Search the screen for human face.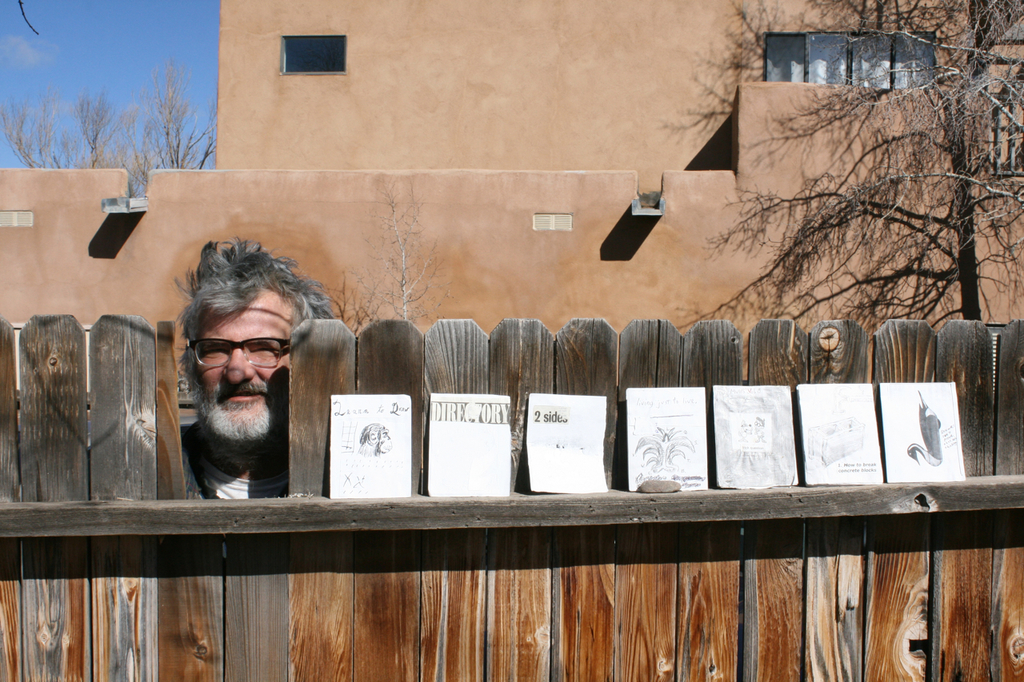
Found at l=194, t=286, r=314, b=433.
